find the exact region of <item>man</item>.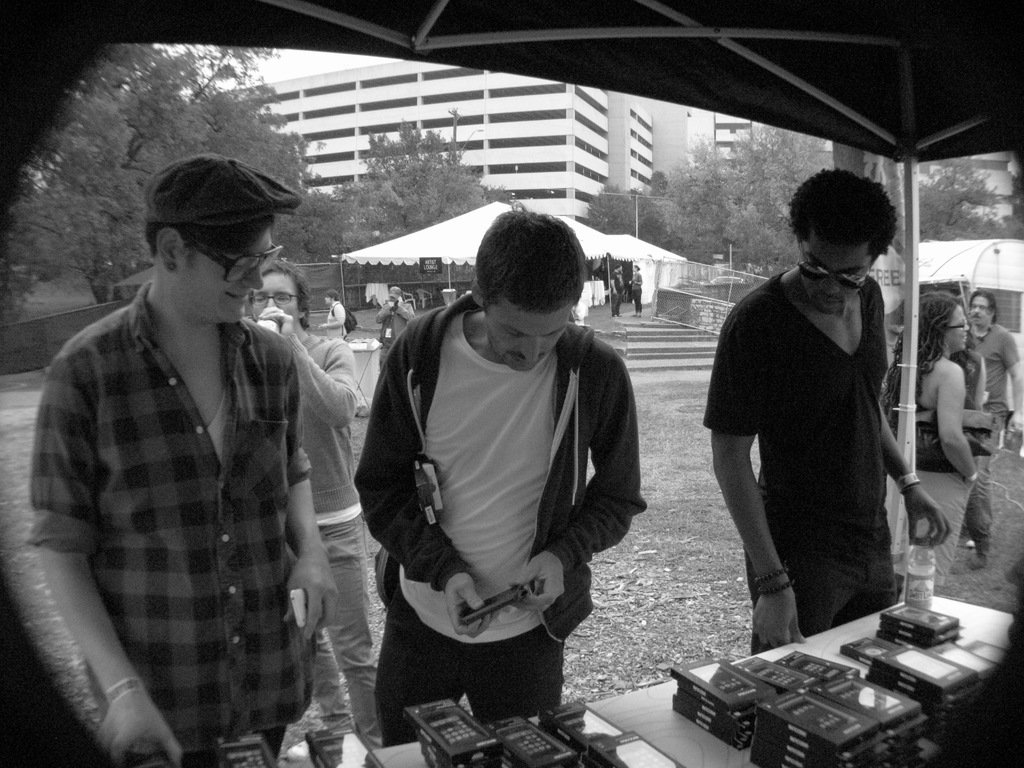
Exact region: 351/198/654/749.
